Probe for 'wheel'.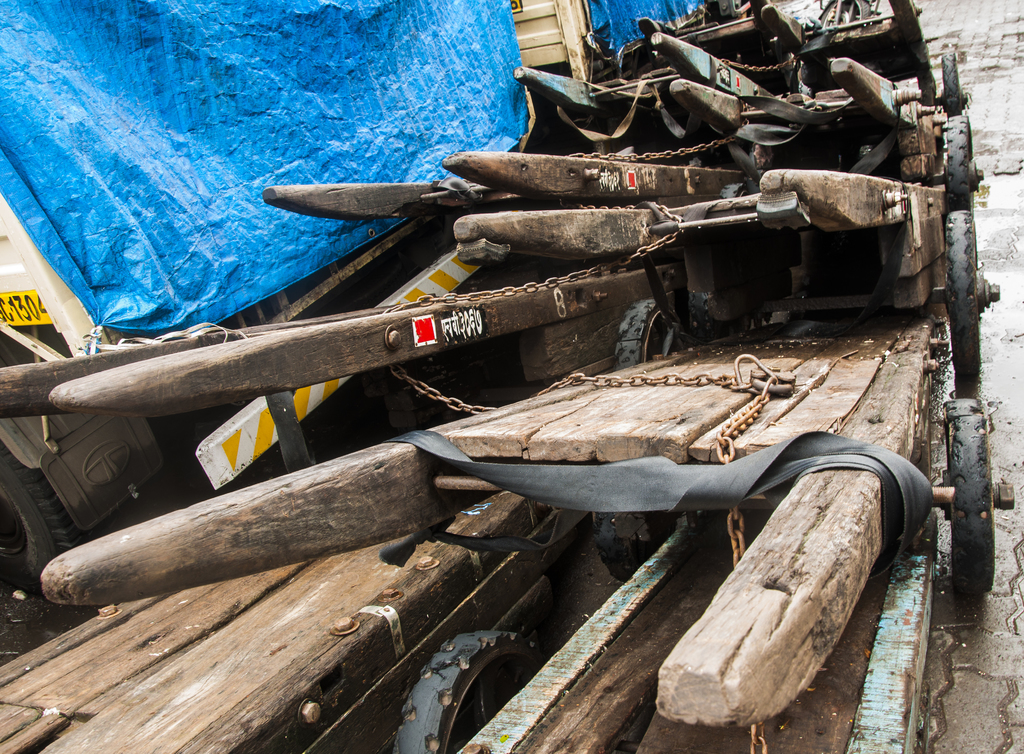
Probe result: locate(593, 511, 674, 581).
